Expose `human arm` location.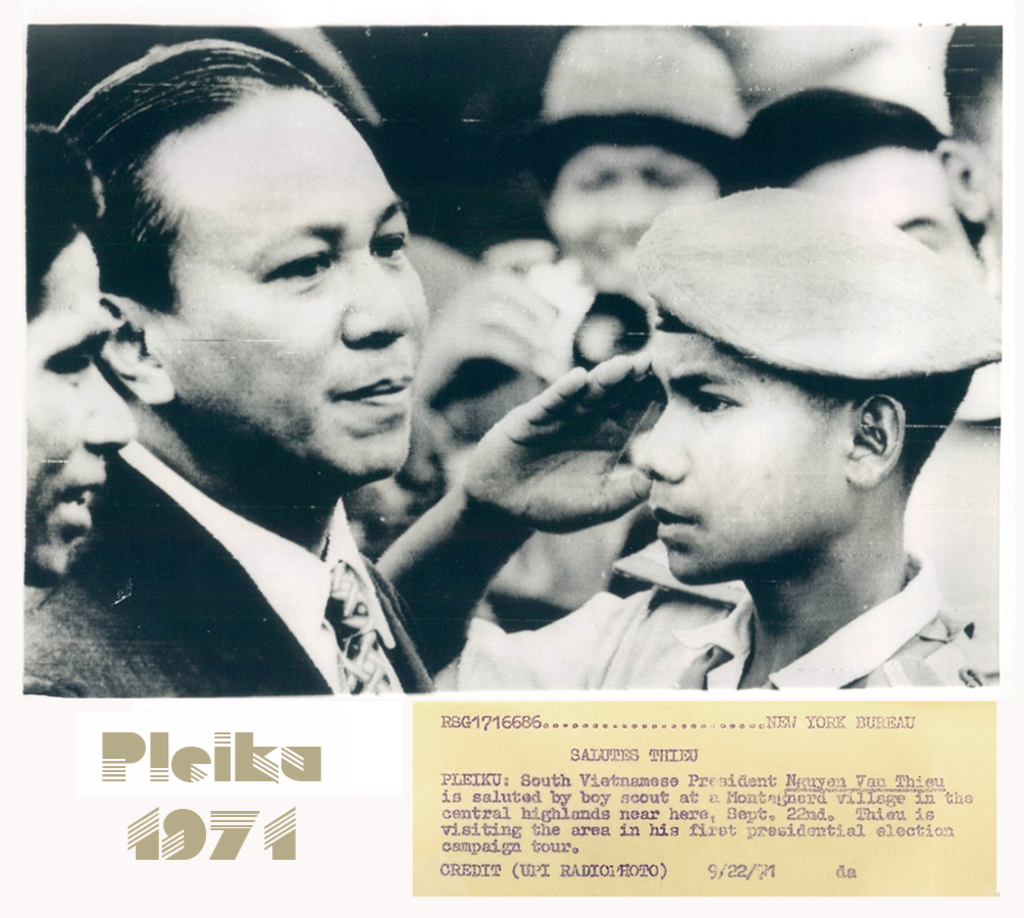
Exposed at <box>428,268,558,390</box>.
